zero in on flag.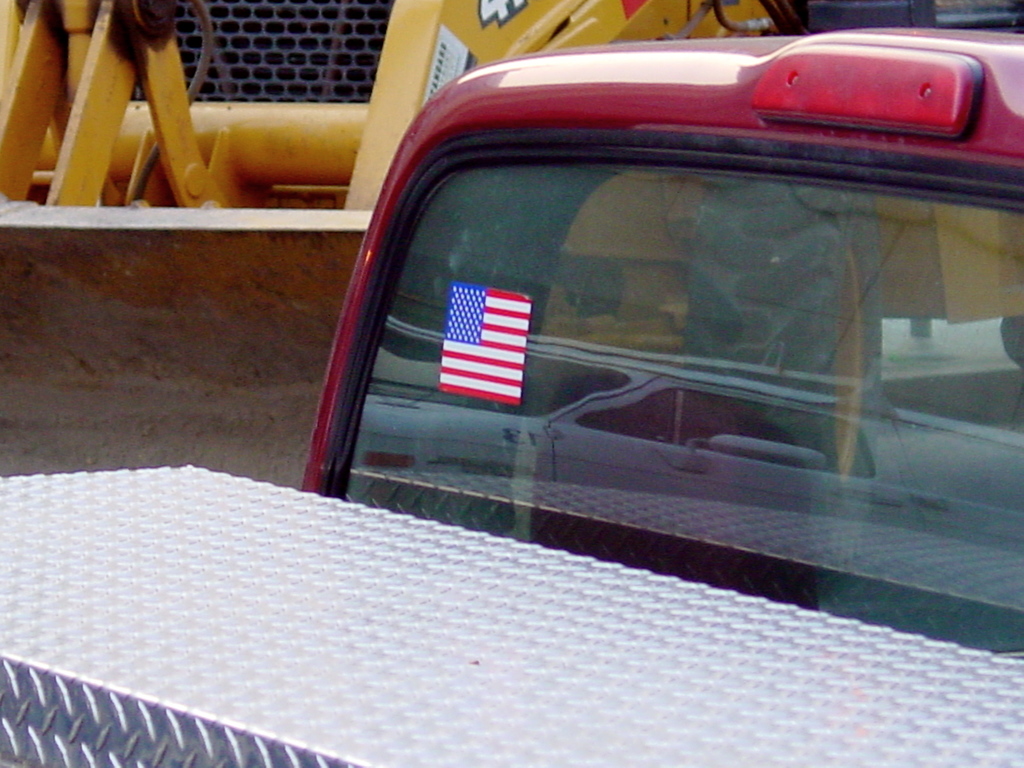
Zeroed in: bbox(442, 300, 545, 414).
